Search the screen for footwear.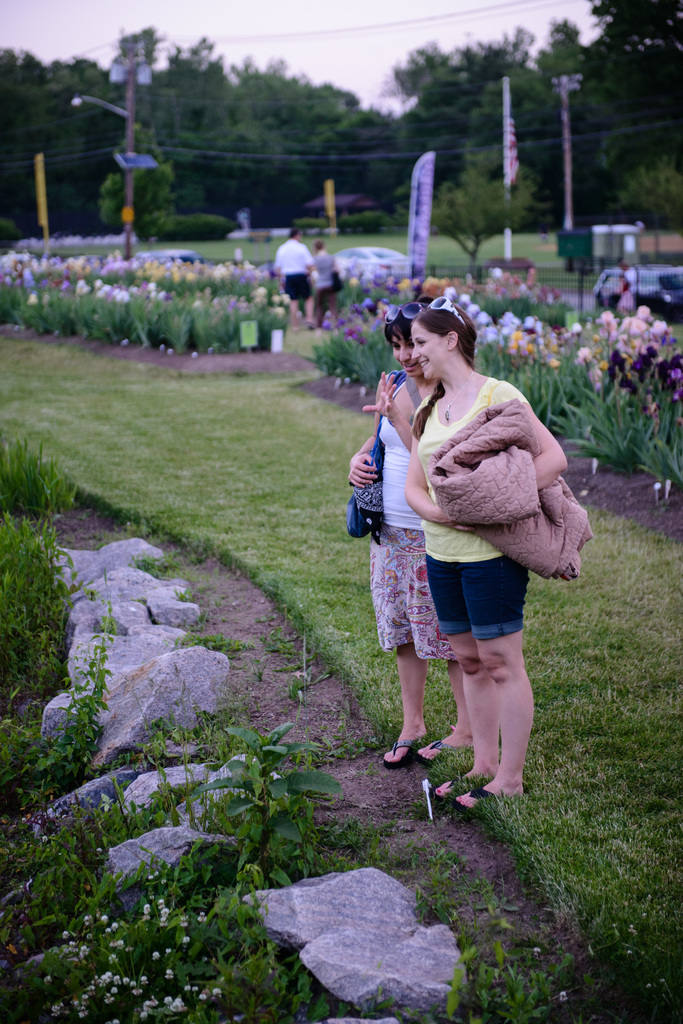
Found at rect(376, 725, 417, 769).
